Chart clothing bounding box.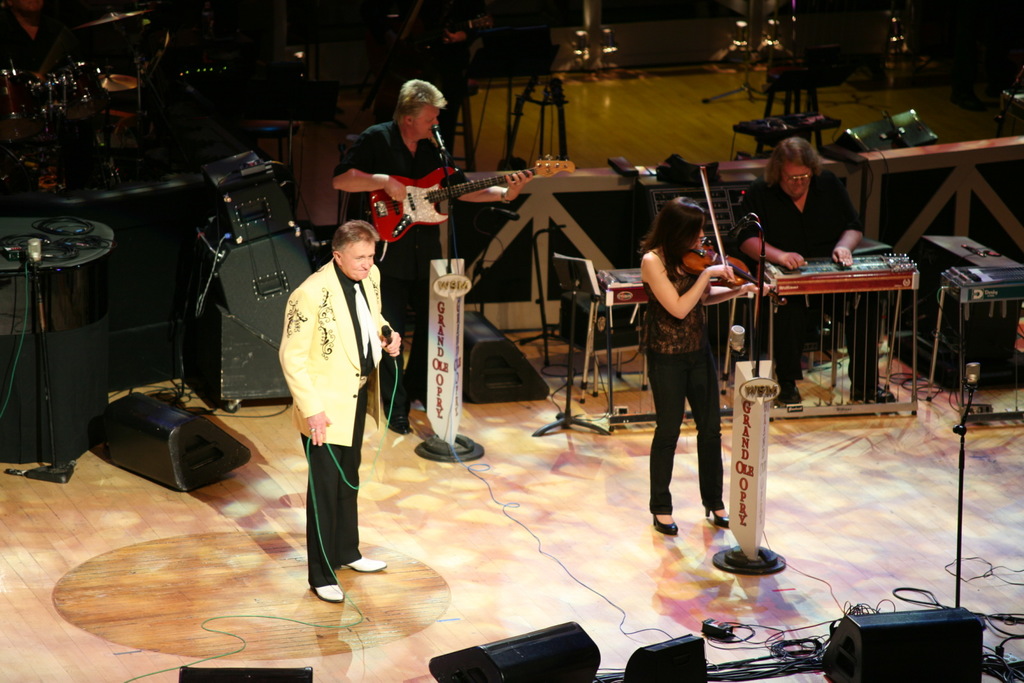
Charted: x1=642, y1=225, x2=737, y2=516.
